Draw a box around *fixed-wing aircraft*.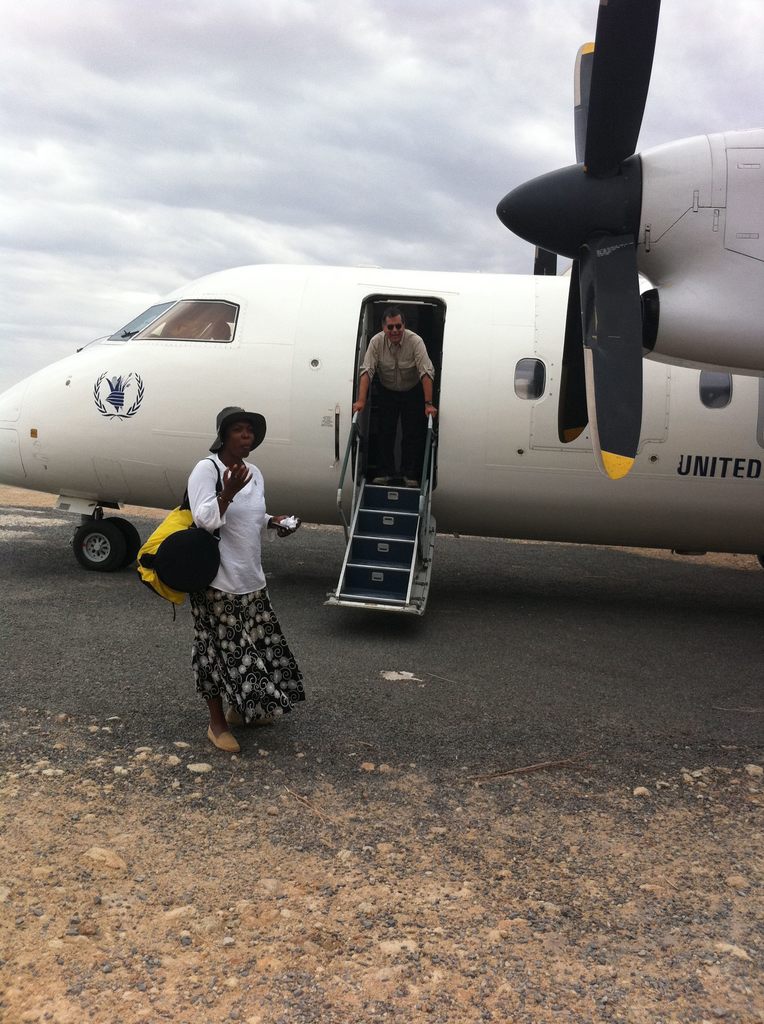
Rect(3, 253, 763, 584).
